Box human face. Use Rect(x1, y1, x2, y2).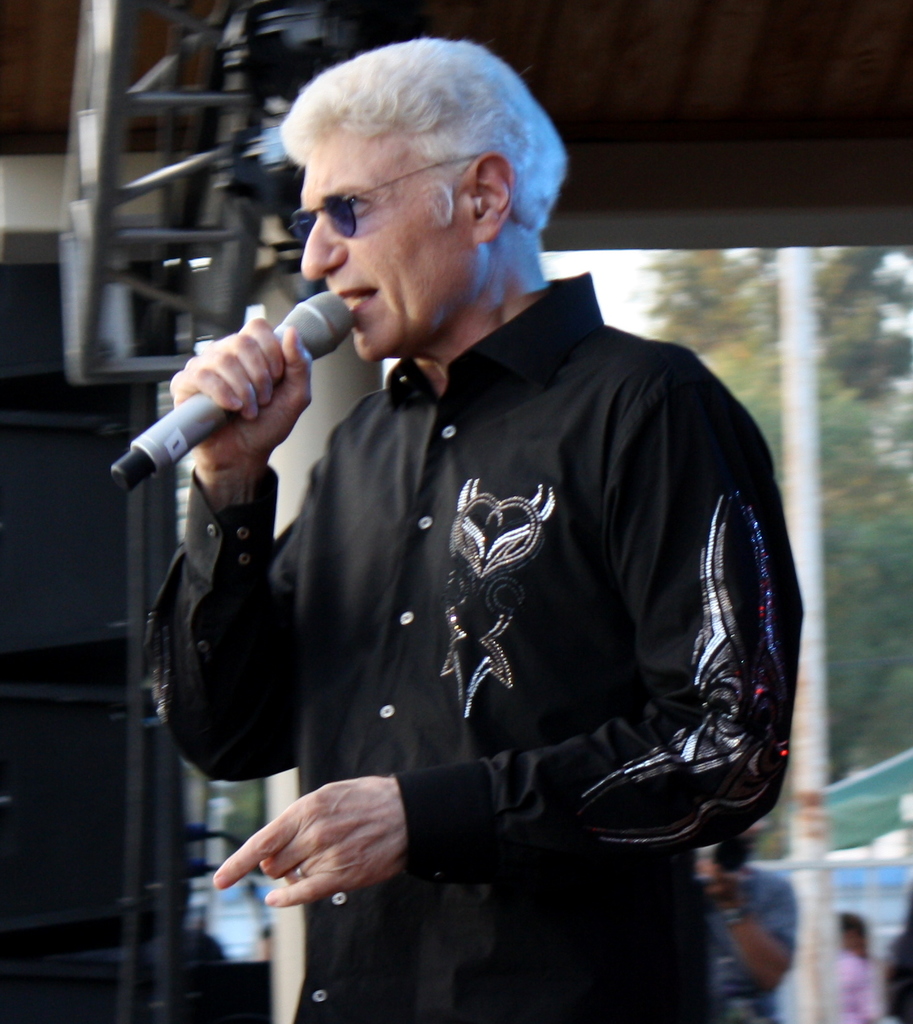
Rect(301, 129, 472, 362).
